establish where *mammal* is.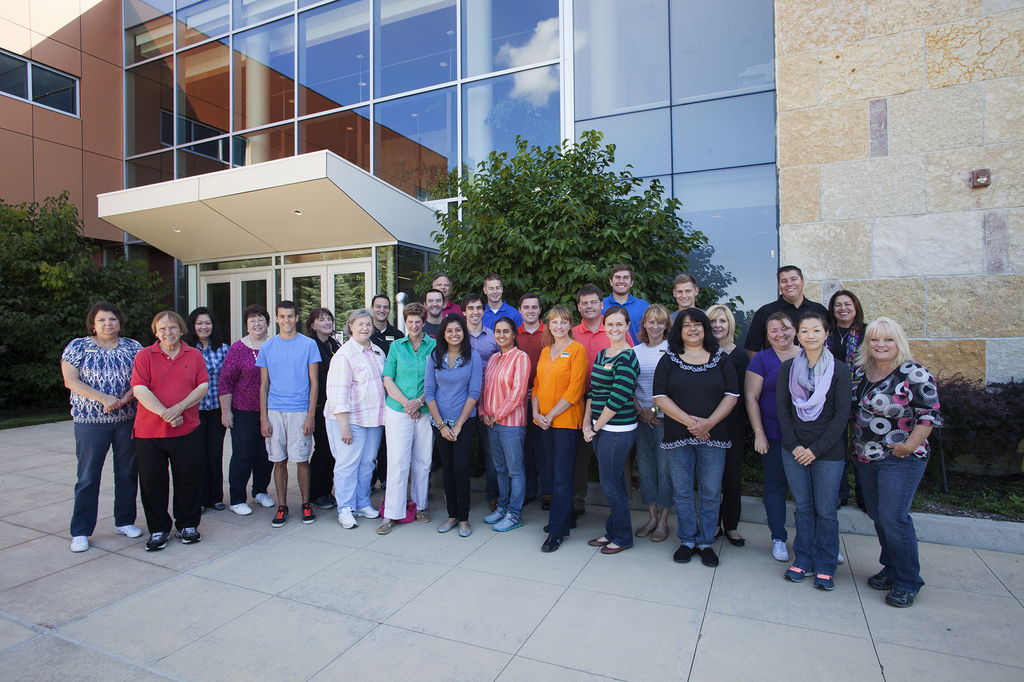
Established at x1=515, y1=290, x2=548, y2=513.
